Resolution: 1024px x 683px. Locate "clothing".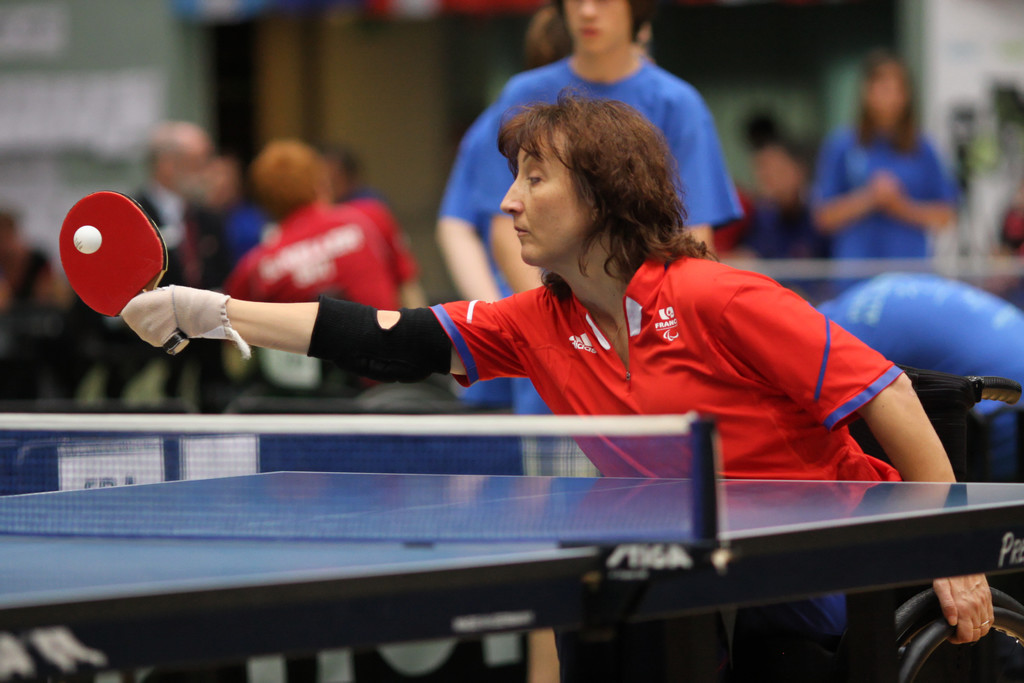
bbox(440, 46, 742, 493).
